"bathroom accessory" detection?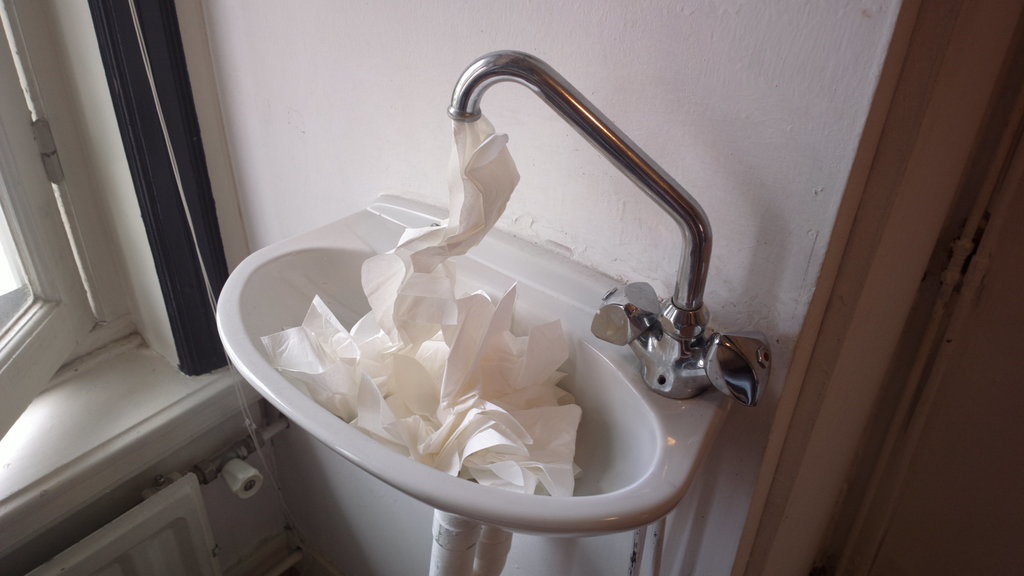
449:47:774:406
